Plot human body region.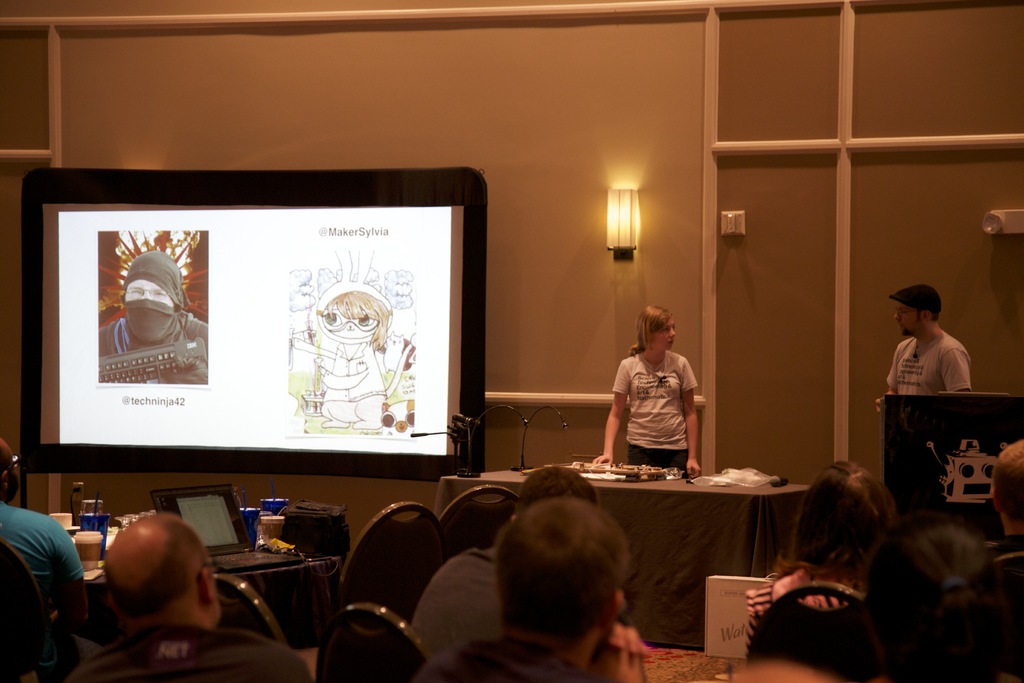
Plotted at box=[410, 458, 601, 657].
